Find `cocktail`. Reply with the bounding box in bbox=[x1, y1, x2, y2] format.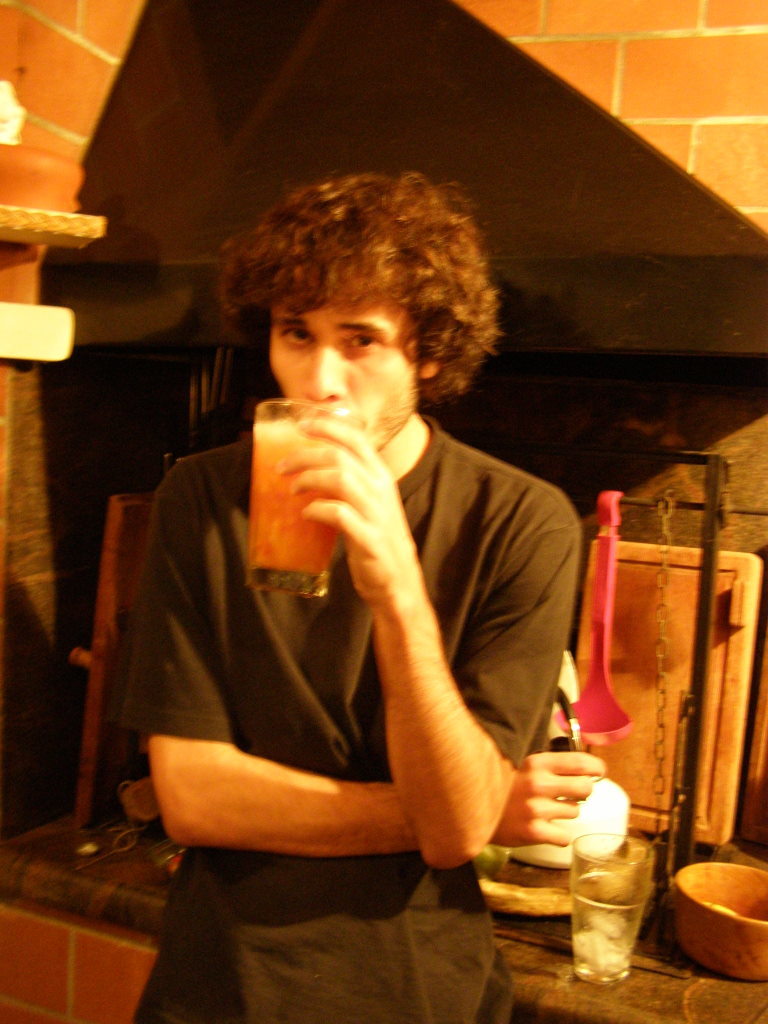
bbox=[240, 399, 353, 601].
